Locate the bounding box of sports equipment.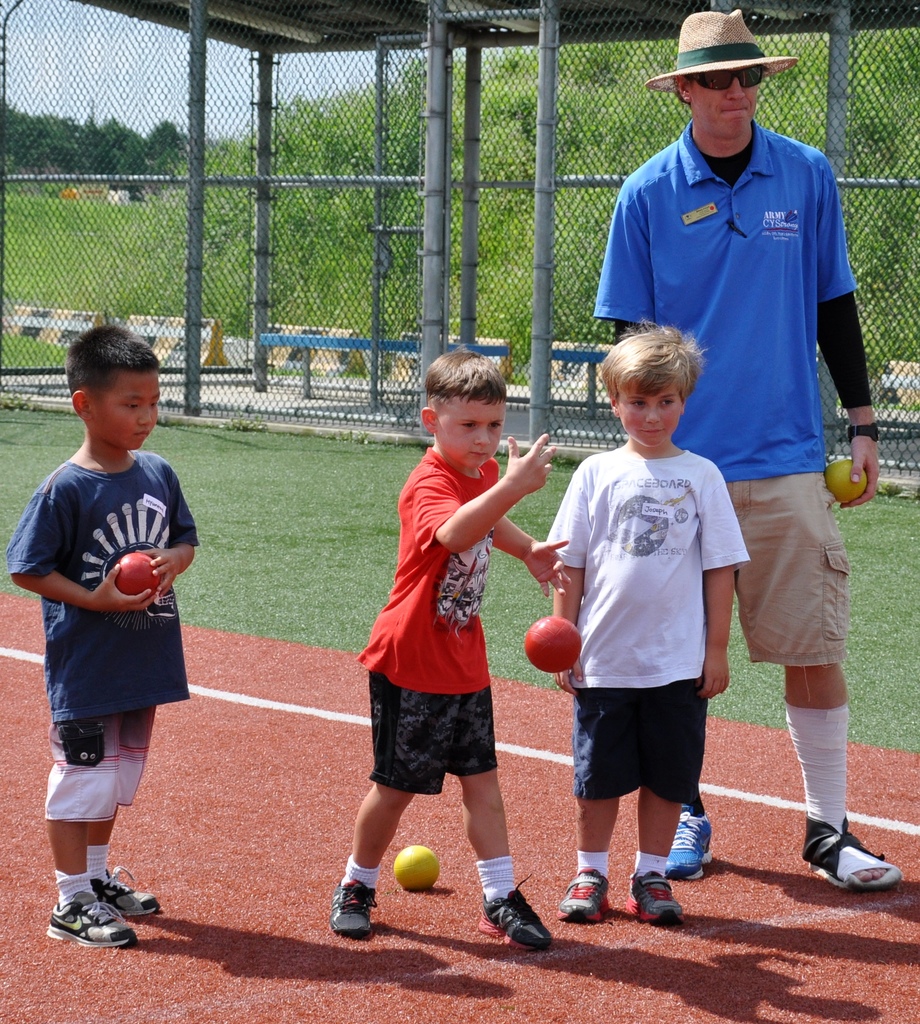
Bounding box: l=398, t=844, r=447, b=892.
